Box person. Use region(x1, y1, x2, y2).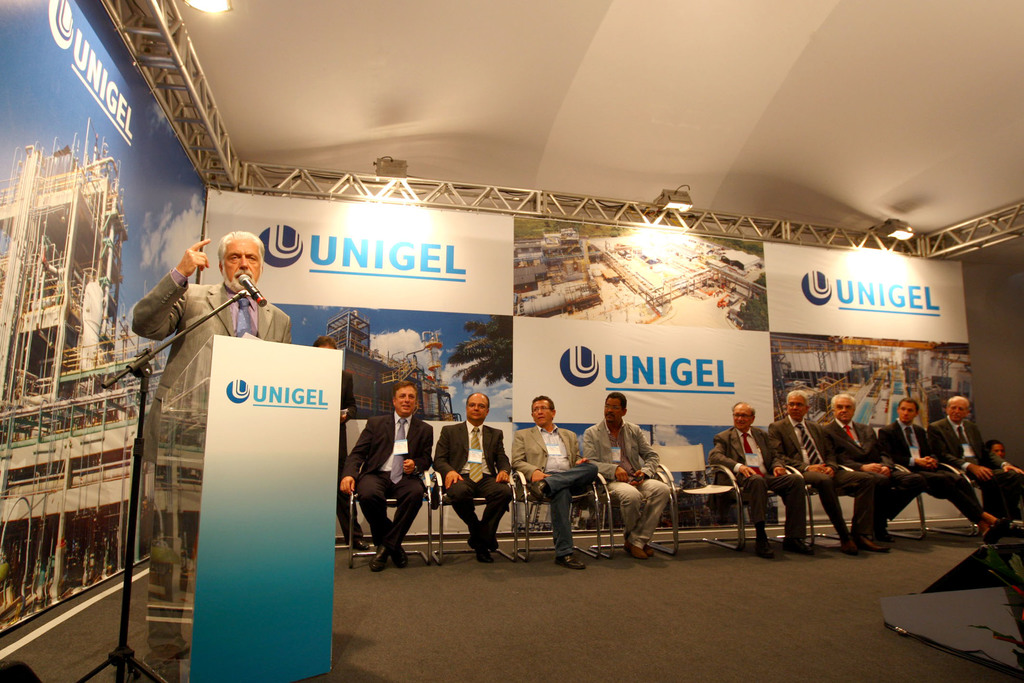
region(986, 434, 1023, 502).
